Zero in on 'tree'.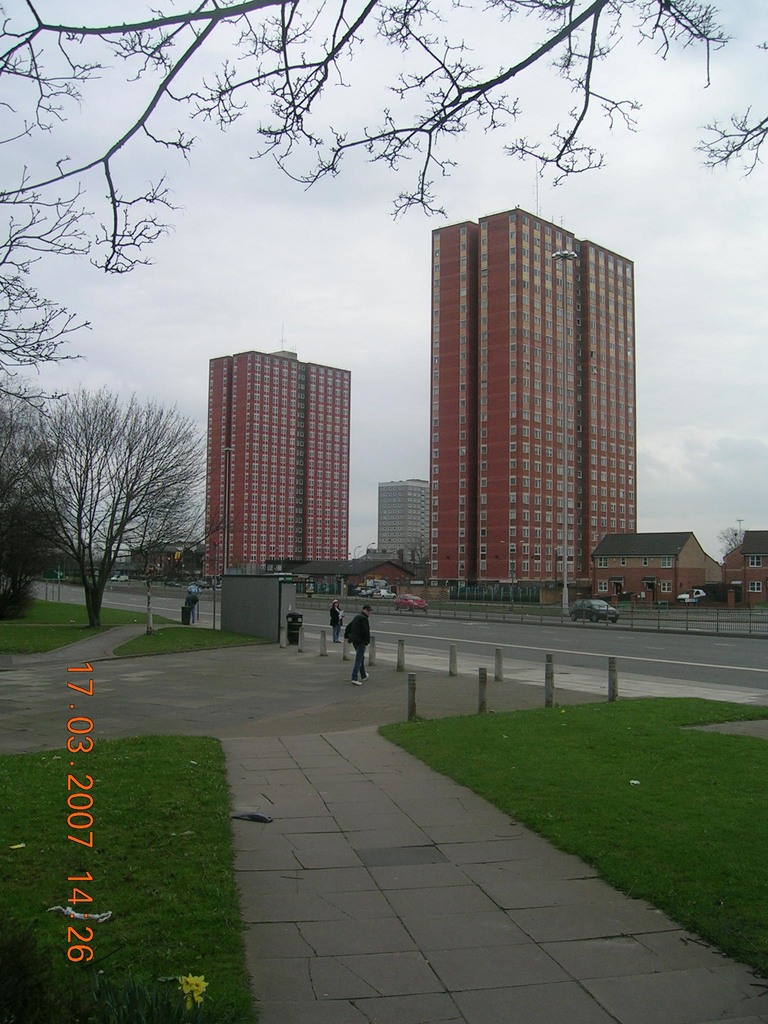
Zeroed in: [x1=714, y1=520, x2=742, y2=545].
